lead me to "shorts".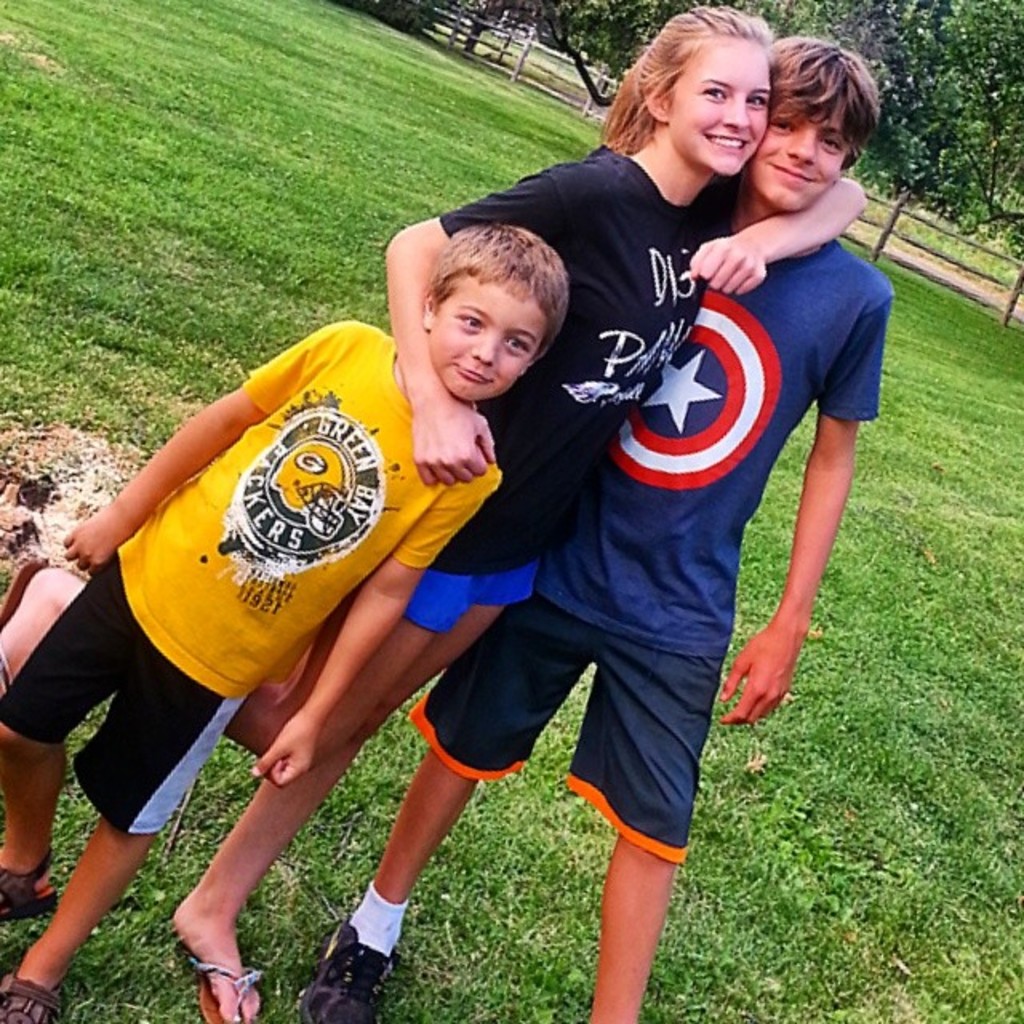
Lead to pyautogui.locateOnScreen(0, 549, 243, 832).
